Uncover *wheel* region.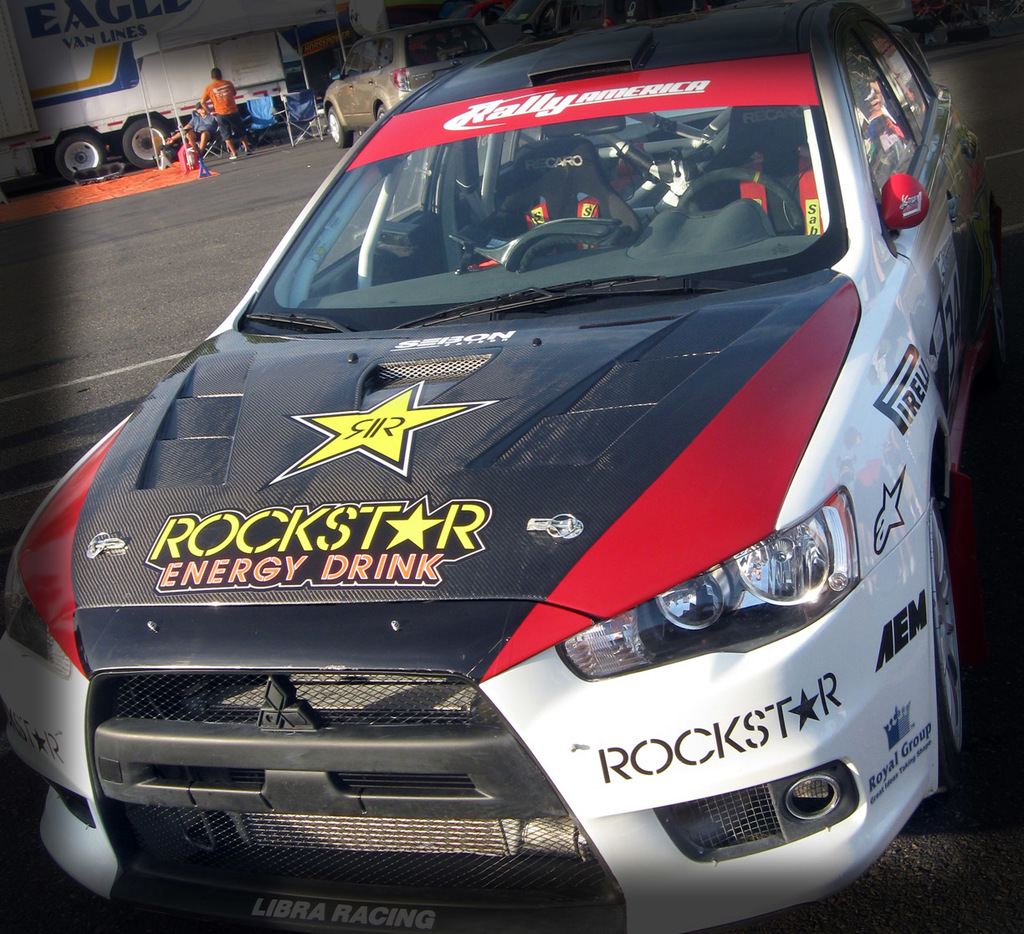
Uncovered: [330, 106, 351, 148].
